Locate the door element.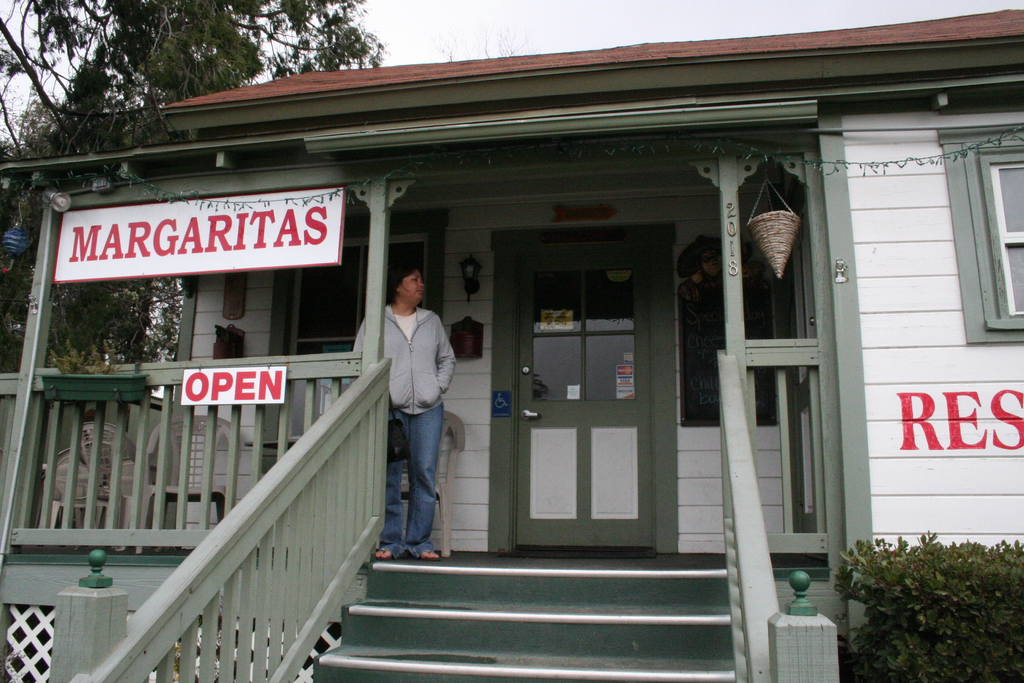
Element bbox: <bbox>519, 247, 652, 553</bbox>.
